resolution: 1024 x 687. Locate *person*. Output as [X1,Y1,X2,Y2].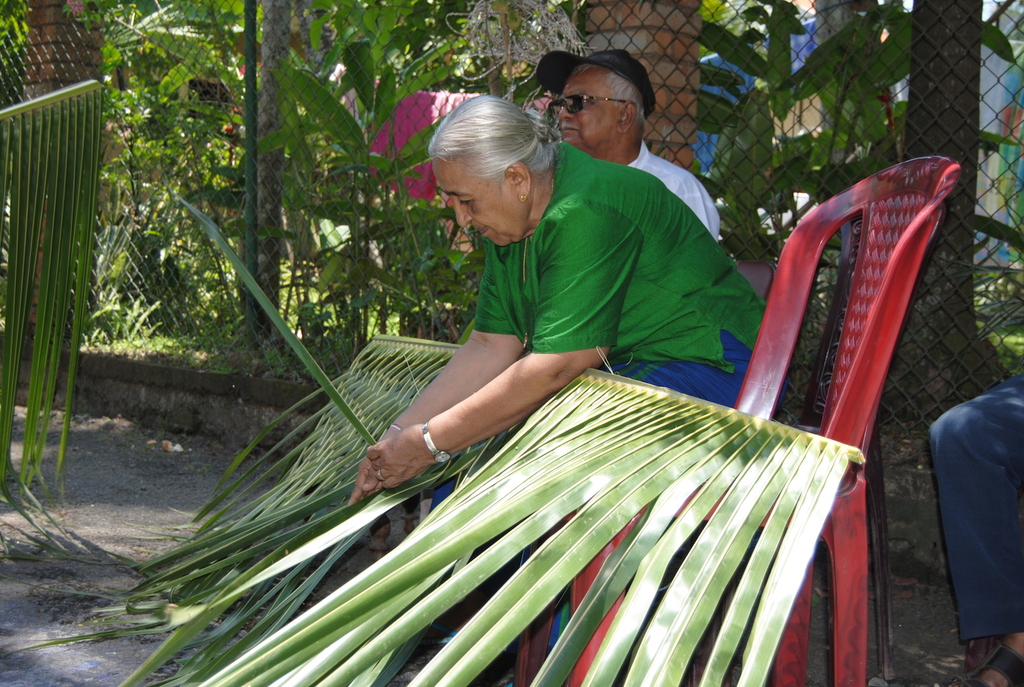
[532,44,728,250].
